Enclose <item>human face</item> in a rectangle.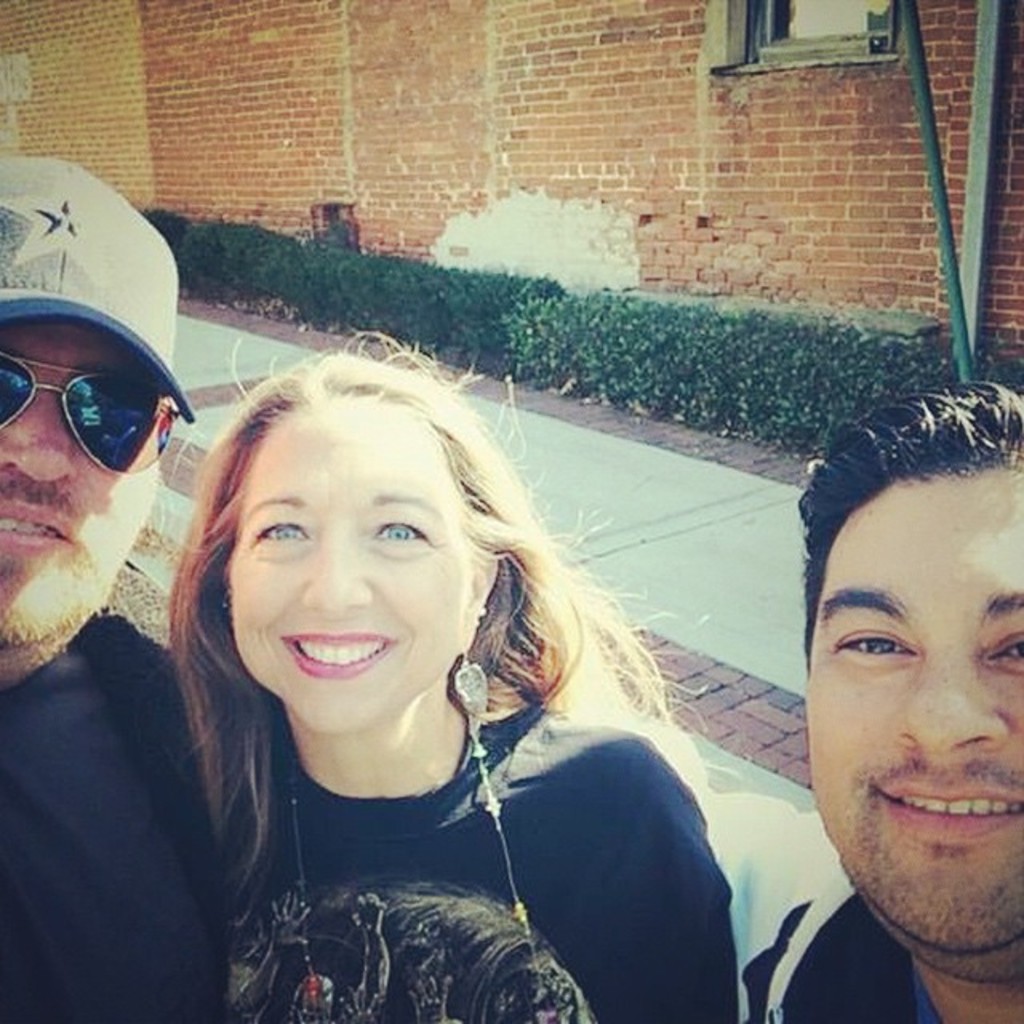
select_region(811, 480, 1022, 957).
